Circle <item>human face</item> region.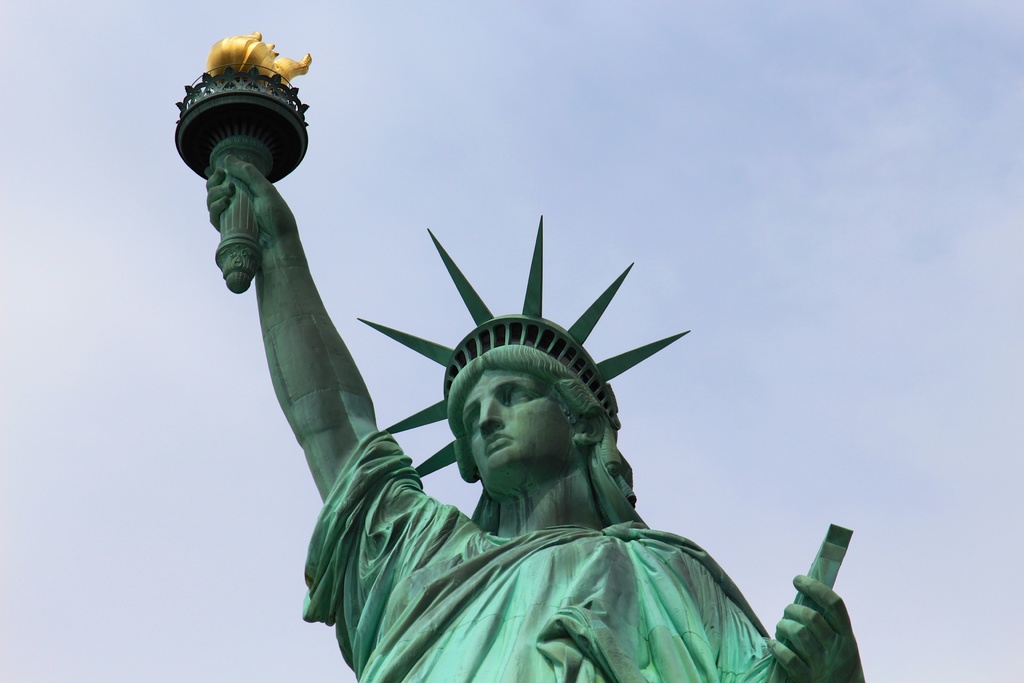
Region: 460:367:572:495.
